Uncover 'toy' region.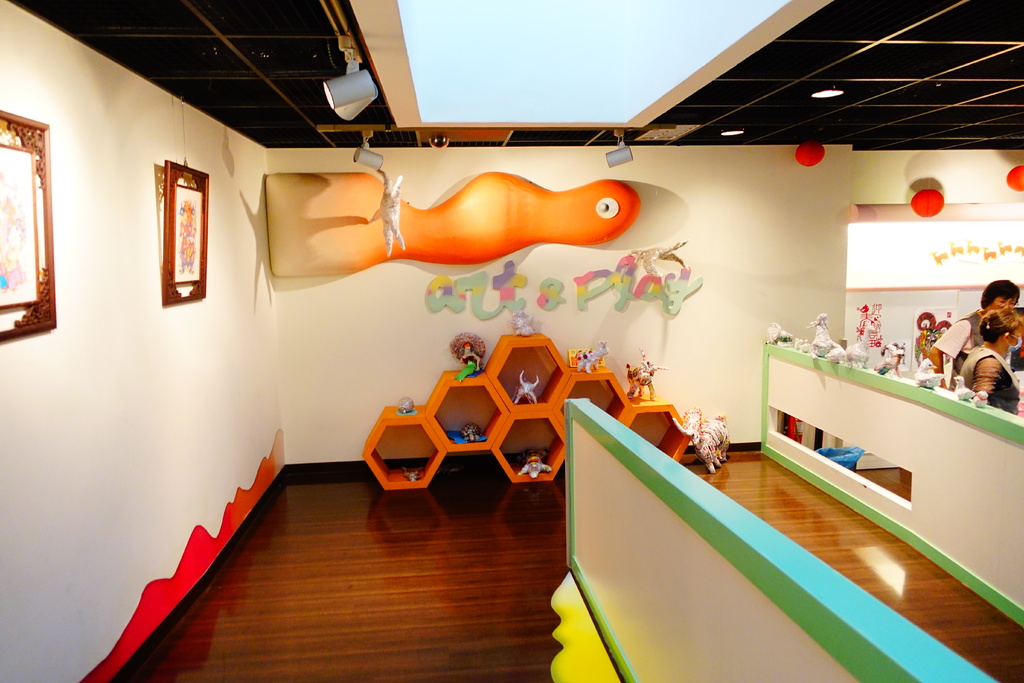
Uncovered: <box>874,342,904,377</box>.
